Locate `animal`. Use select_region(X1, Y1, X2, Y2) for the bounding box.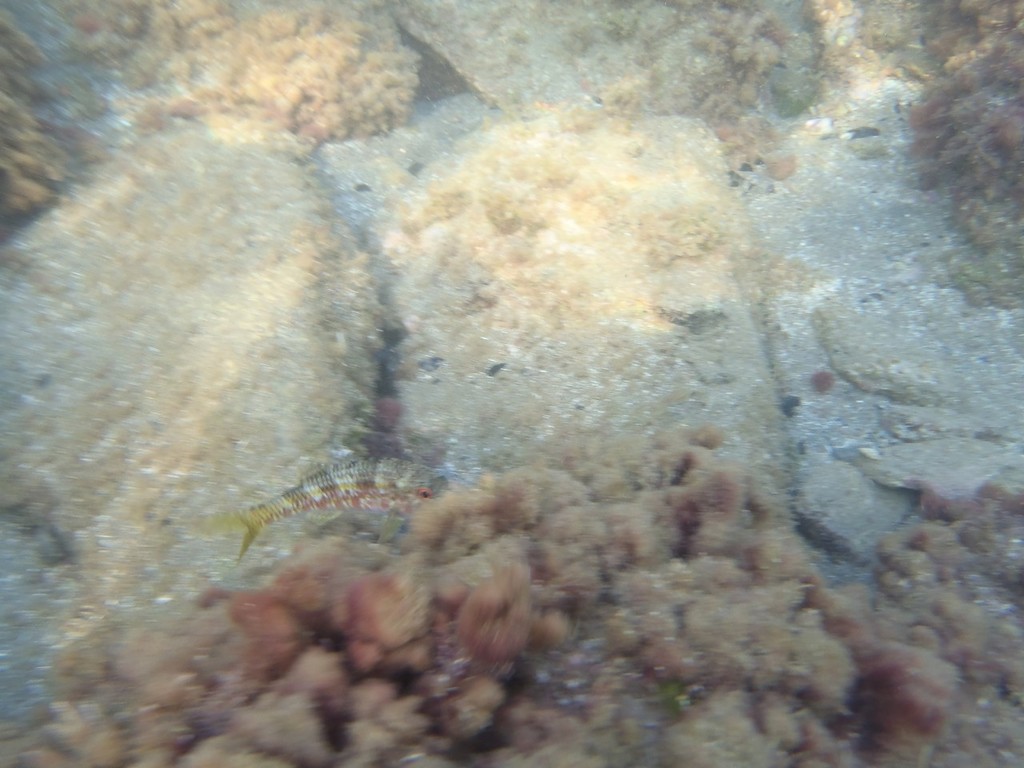
select_region(186, 450, 453, 566).
